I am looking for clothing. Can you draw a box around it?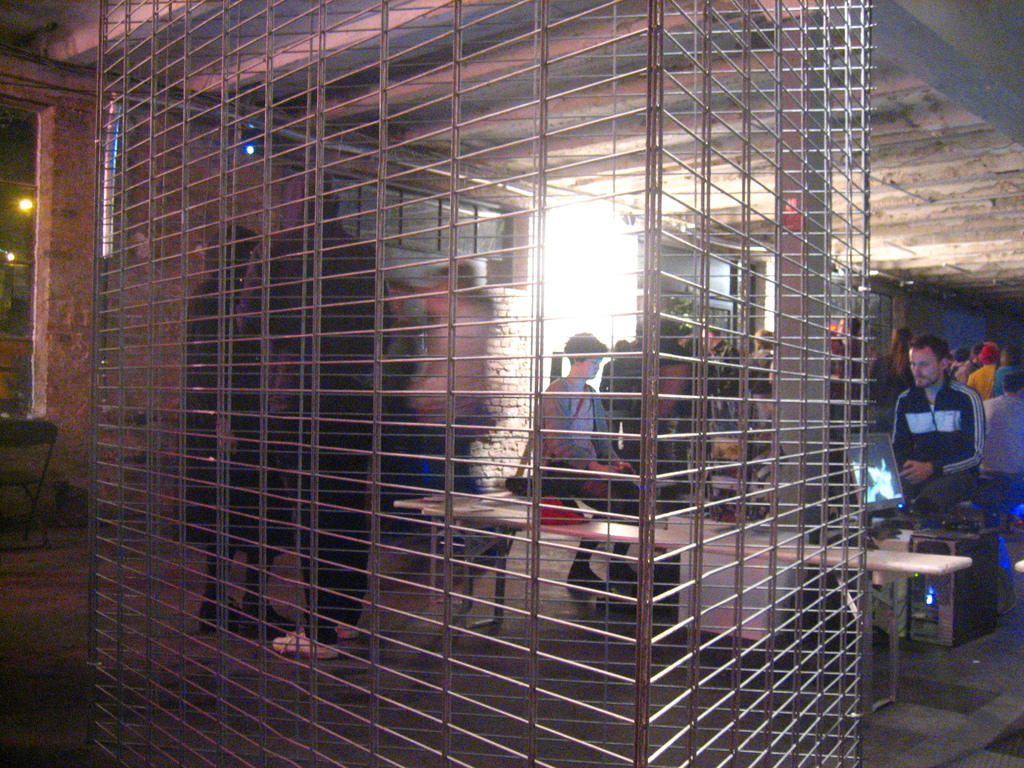
Sure, the bounding box is 896, 358, 992, 510.
